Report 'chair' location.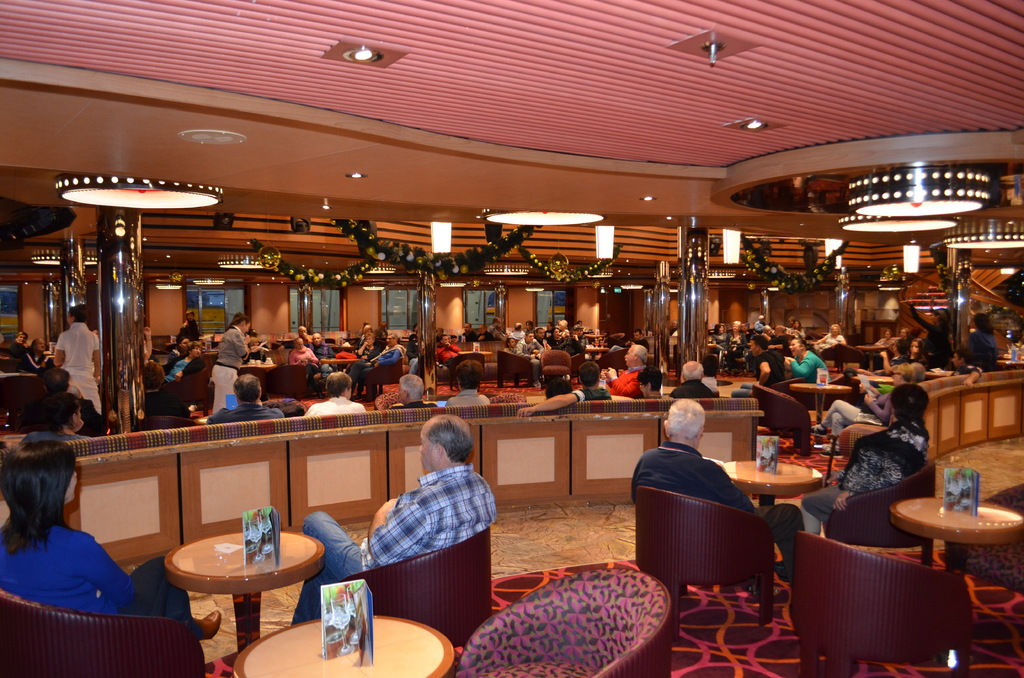
Report: {"x1": 0, "y1": 588, "x2": 203, "y2": 677}.
